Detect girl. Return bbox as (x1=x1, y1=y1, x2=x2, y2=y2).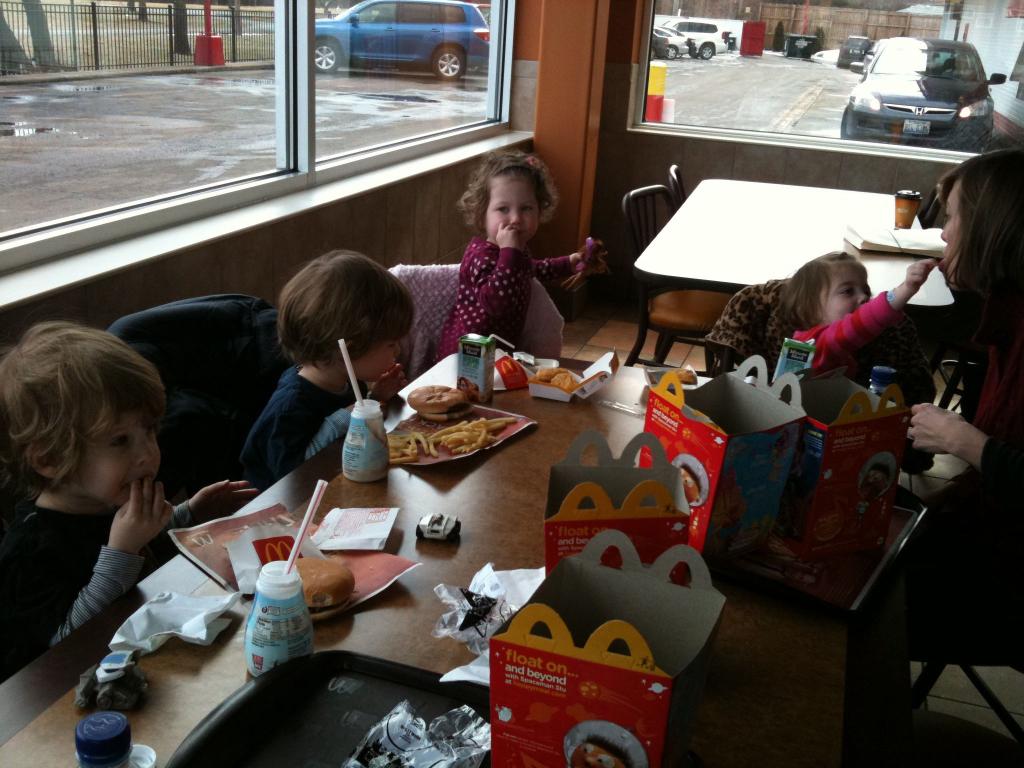
(x1=431, y1=150, x2=608, y2=362).
